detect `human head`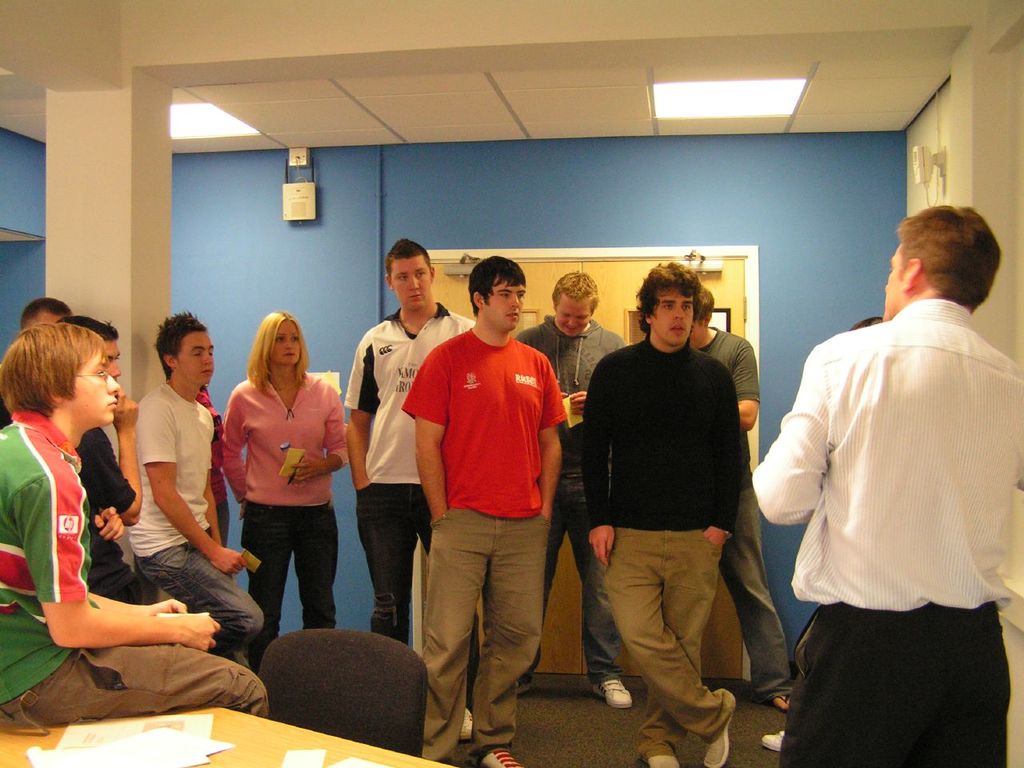
(384,237,436,310)
